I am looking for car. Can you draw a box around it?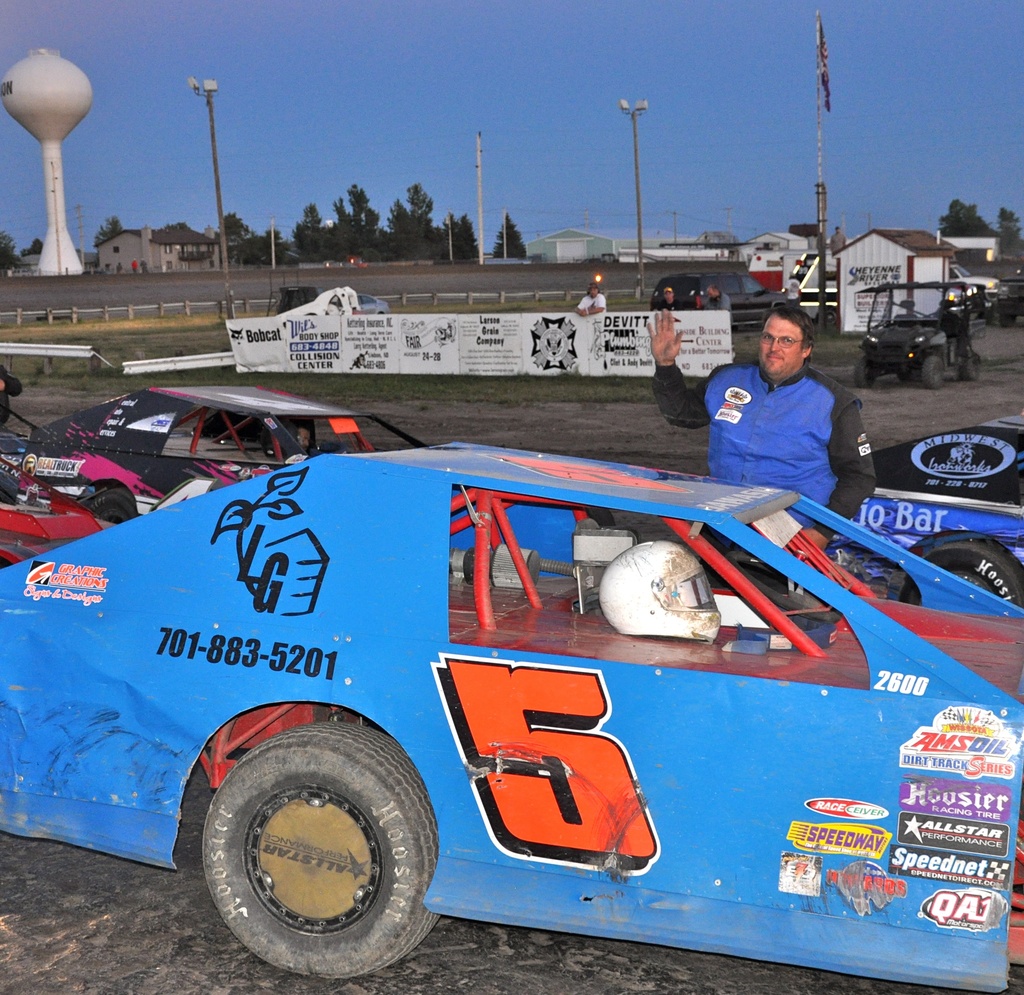
Sure, the bounding box is [x1=3, y1=439, x2=1013, y2=994].
